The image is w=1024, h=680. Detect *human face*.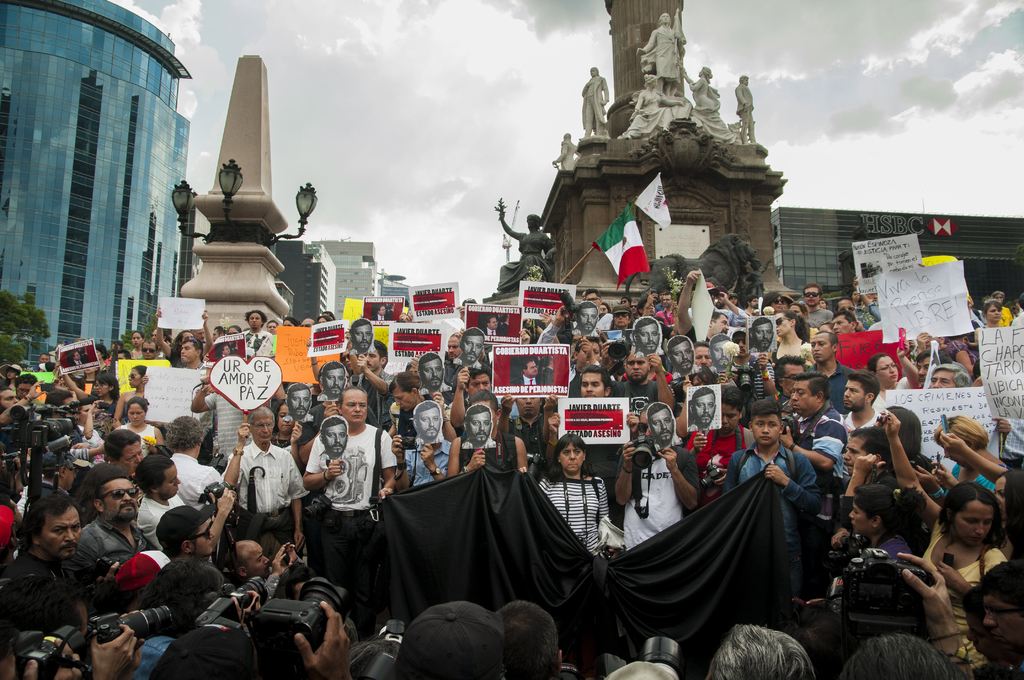
Detection: <bbox>579, 342, 602, 362</bbox>.
